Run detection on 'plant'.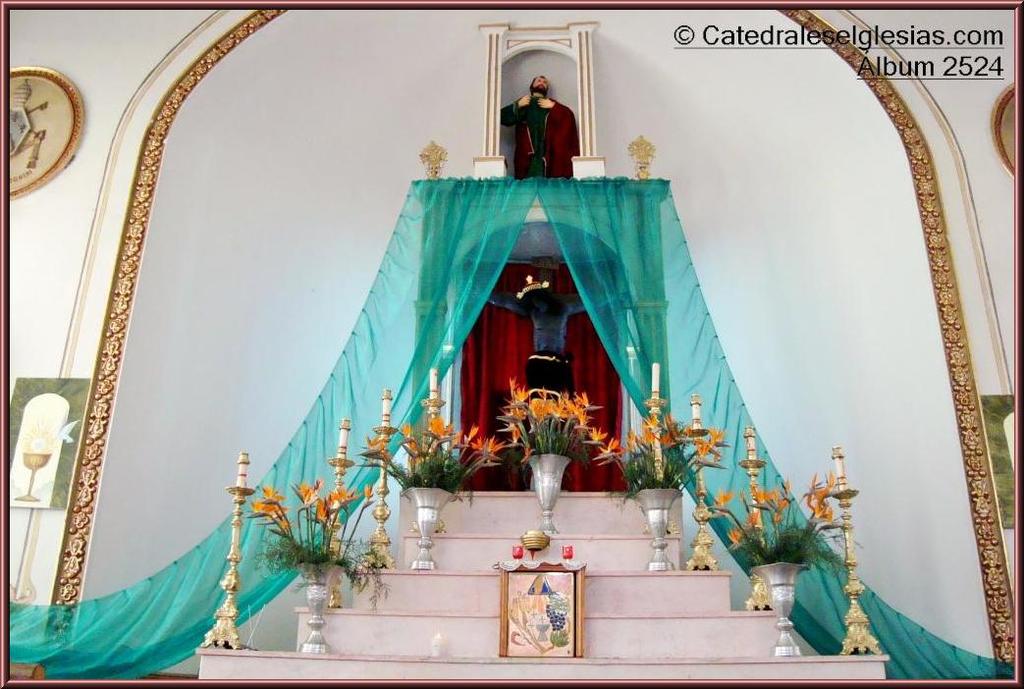
Result: BBox(347, 416, 497, 495).
